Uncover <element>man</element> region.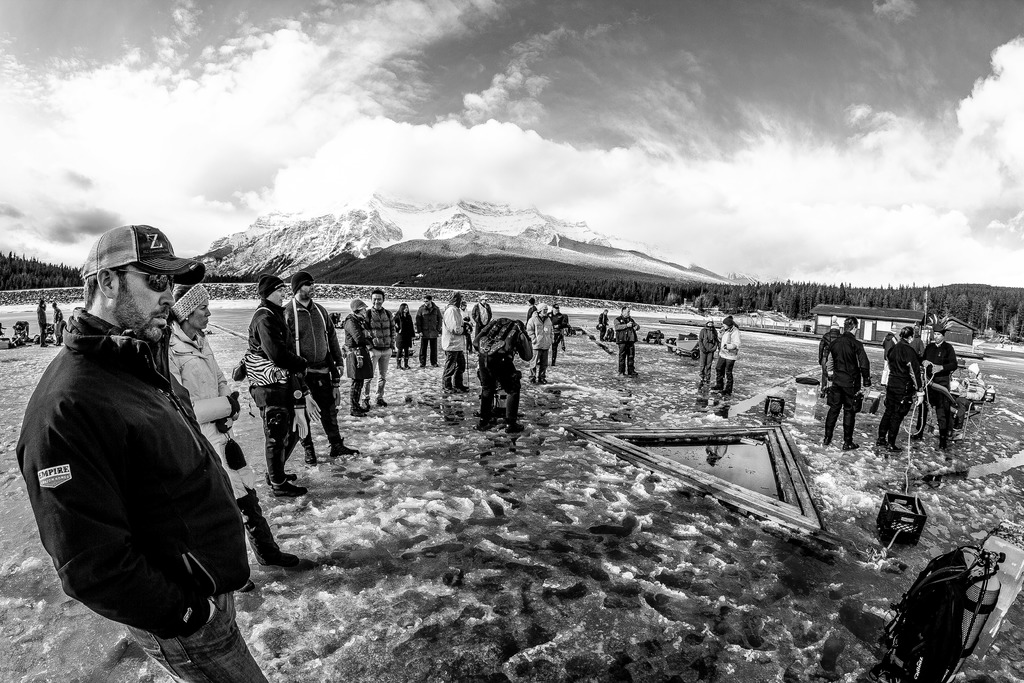
Uncovered: box(278, 272, 365, 462).
